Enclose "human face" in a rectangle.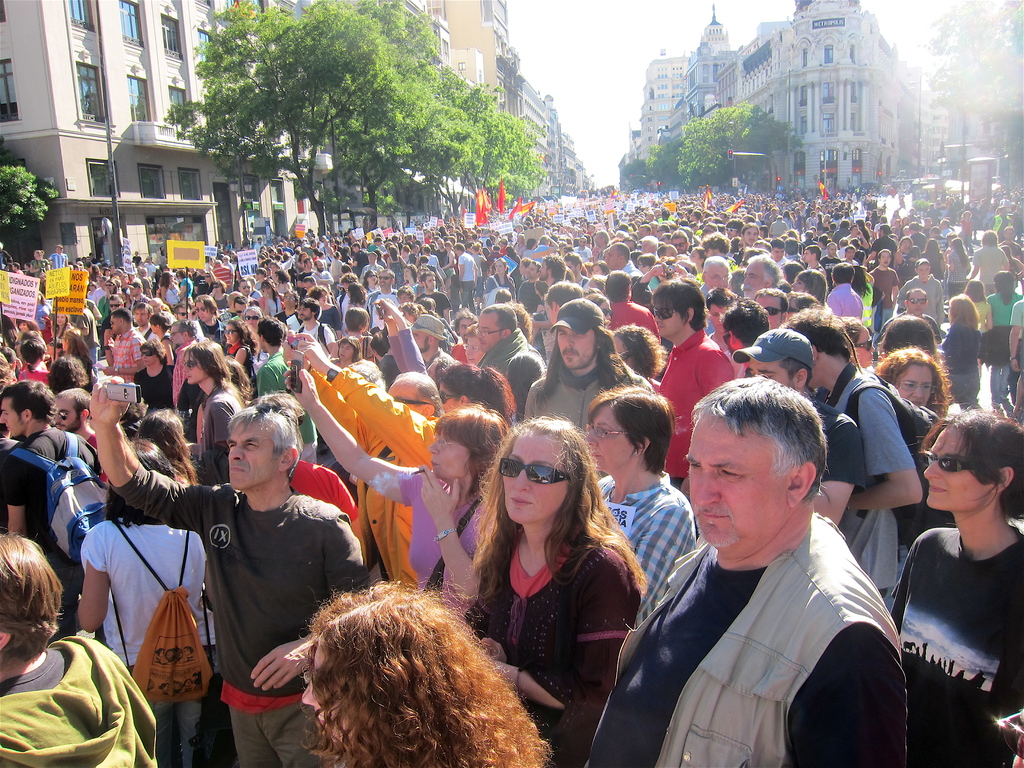
<bbox>898, 357, 933, 410</bbox>.
